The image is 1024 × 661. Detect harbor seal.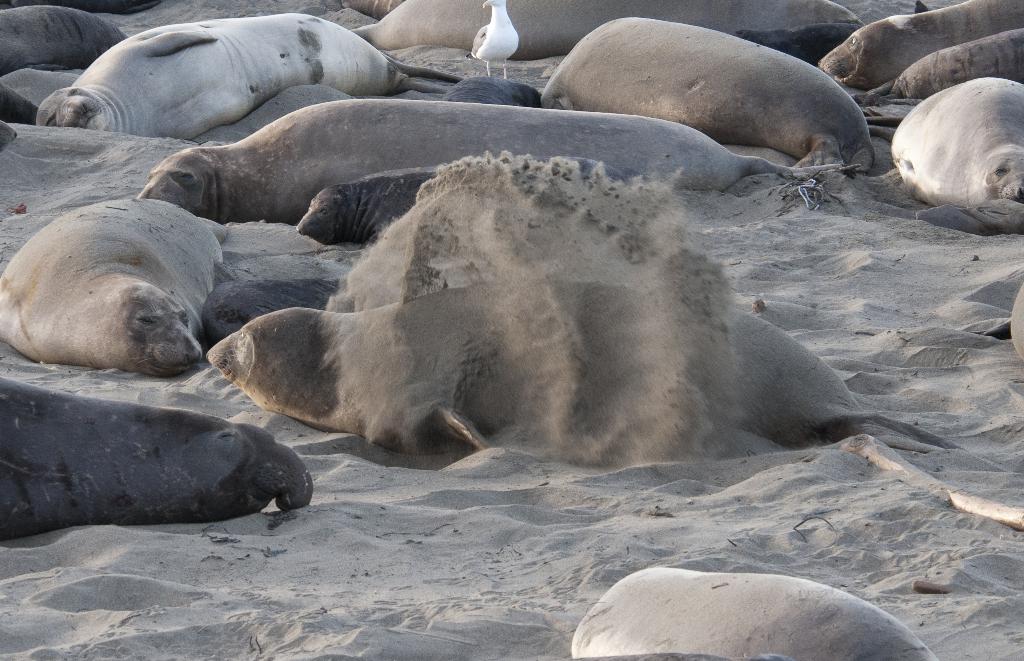
Detection: left=858, top=29, right=1023, bottom=99.
